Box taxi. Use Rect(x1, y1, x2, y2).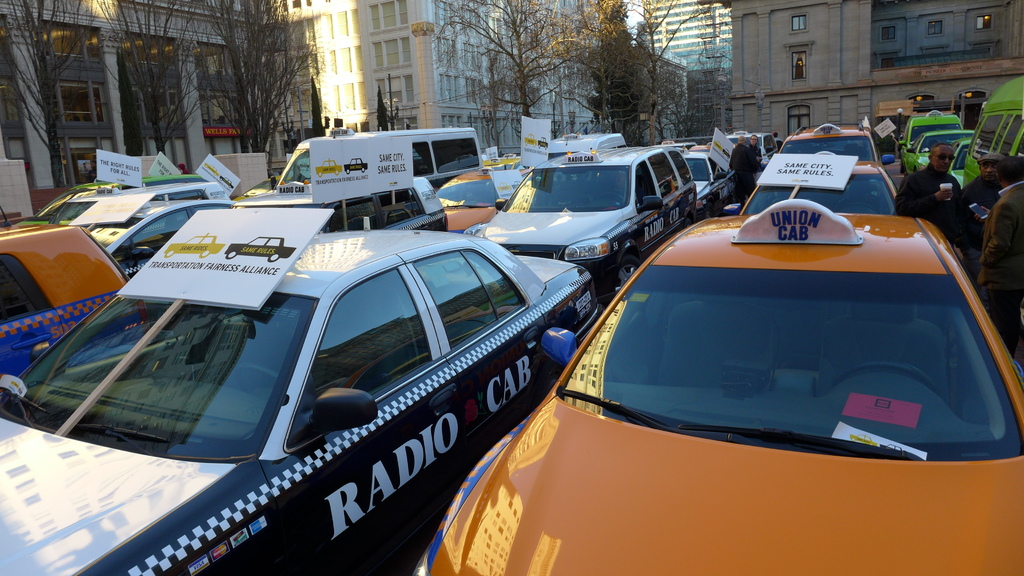
Rect(0, 211, 596, 575).
